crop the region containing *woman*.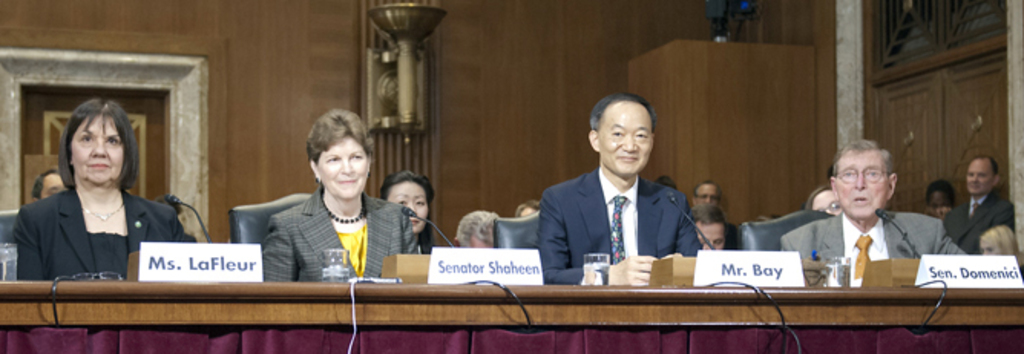
Crop region: (x1=258, y1=107, x2=417, y2=282).
